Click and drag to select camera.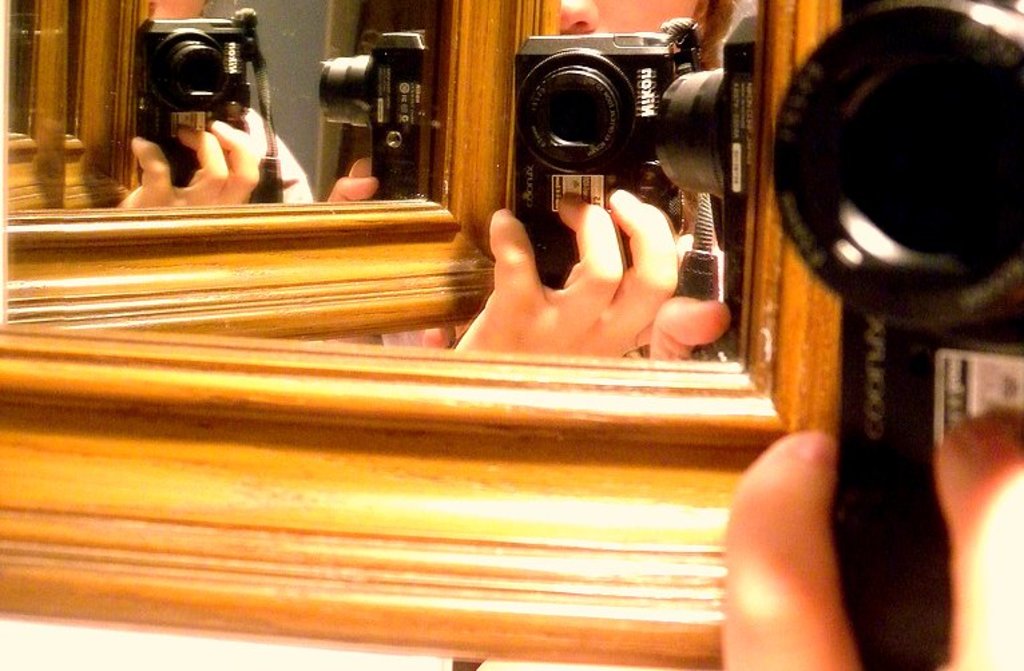
Selection: 513,16,757,342.
